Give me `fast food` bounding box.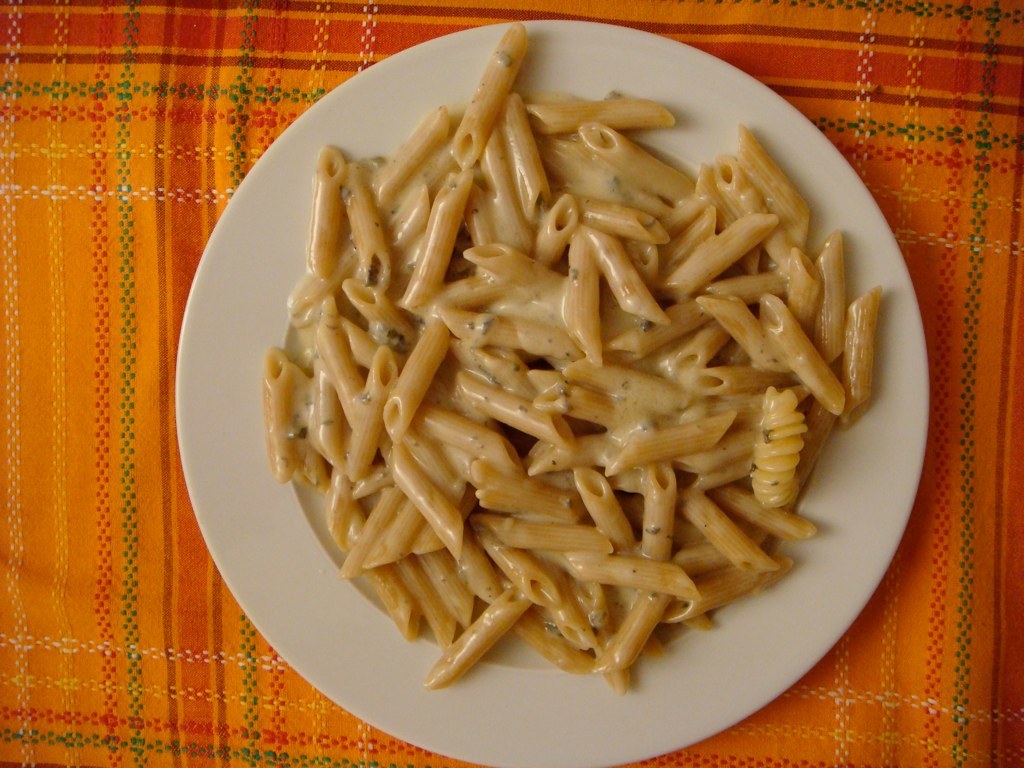
bbox=(496, 96, 558, 221).
